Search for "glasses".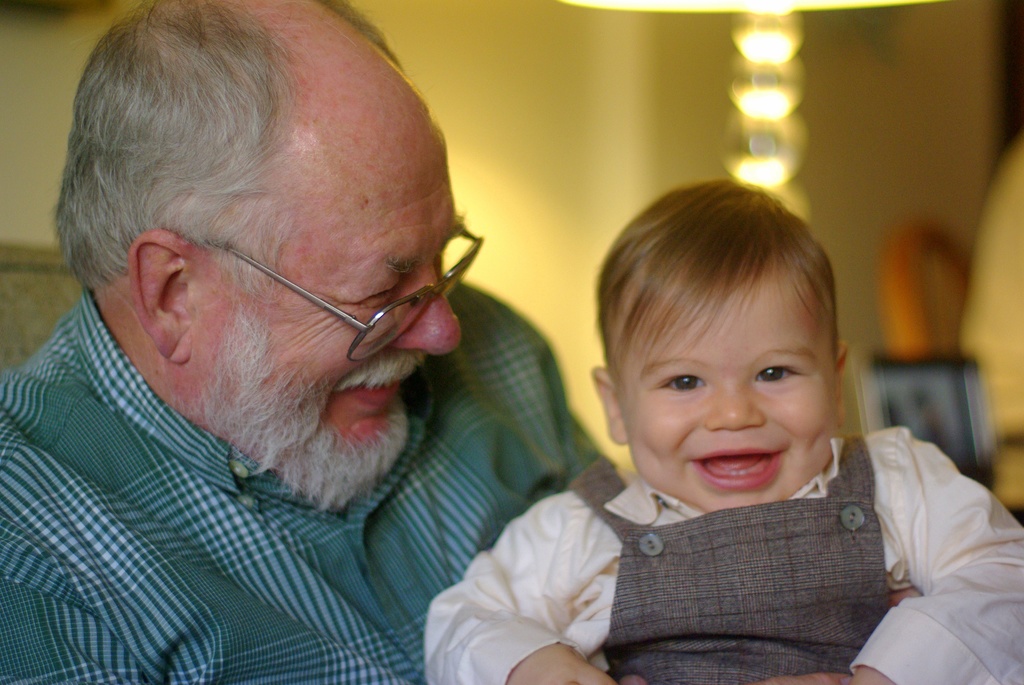
Found at 80:184:469:333.
